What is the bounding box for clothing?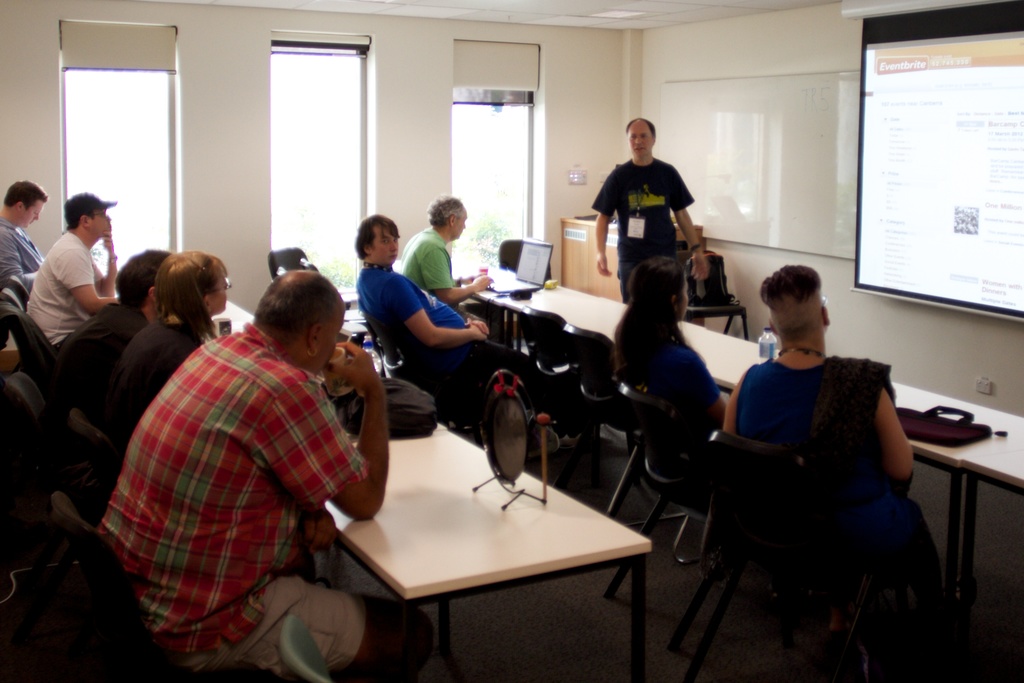
crop(612, 337, 749, 536).
